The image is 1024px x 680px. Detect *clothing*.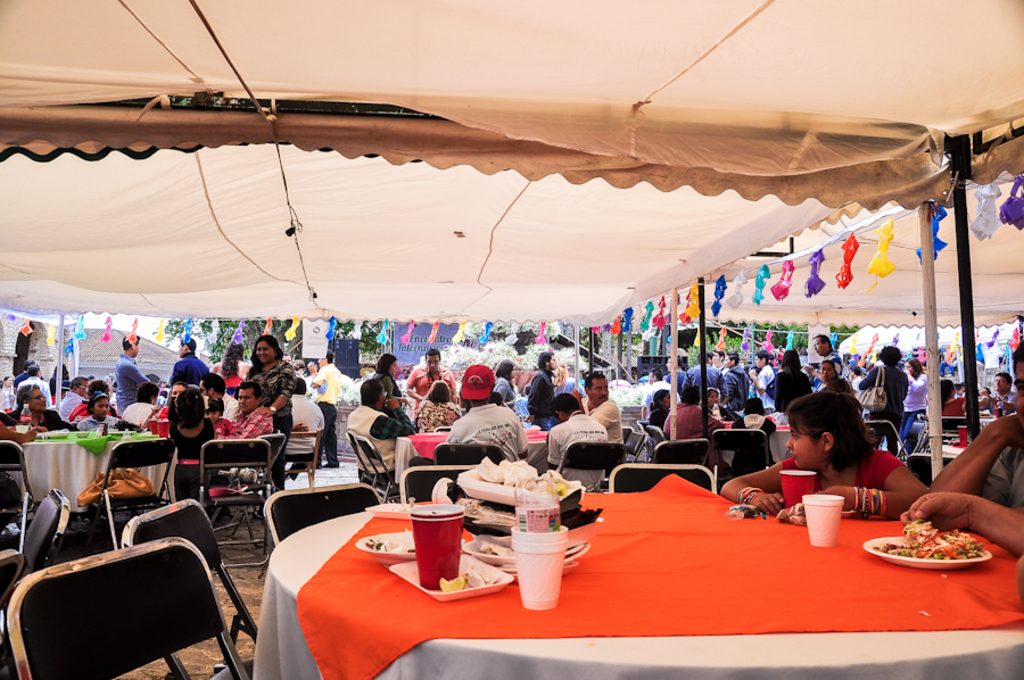
Detection: left=900, top=375, right=926, bottom=443.
